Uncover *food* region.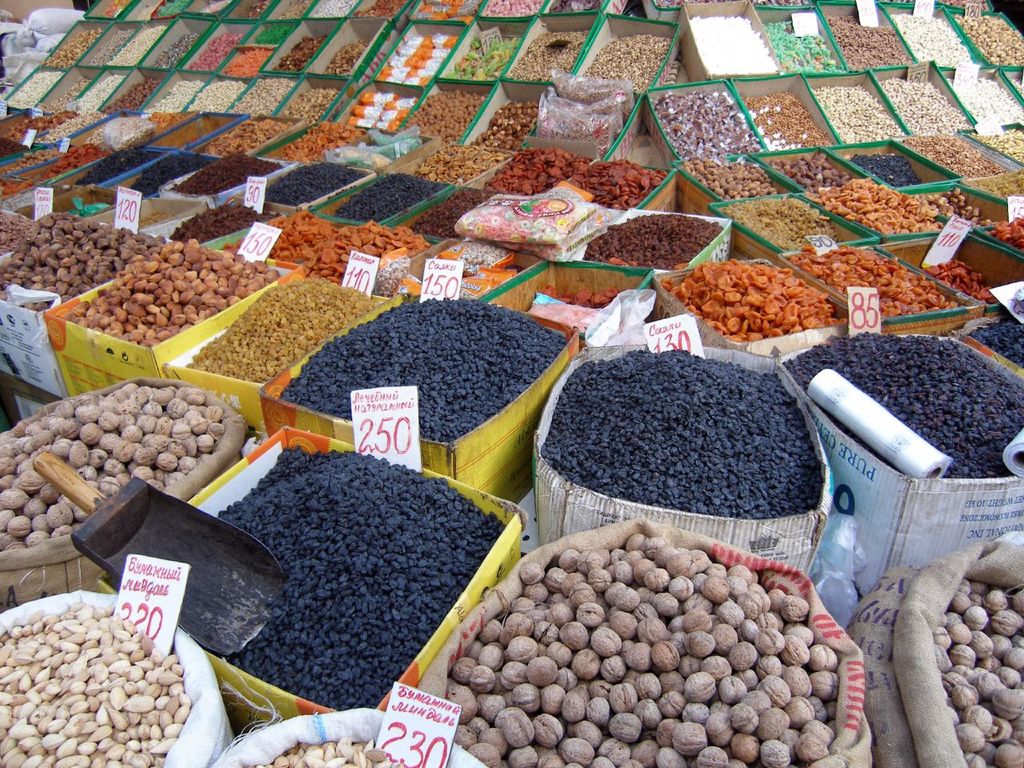
Uncovered: (970, 126, 1023, 162).
